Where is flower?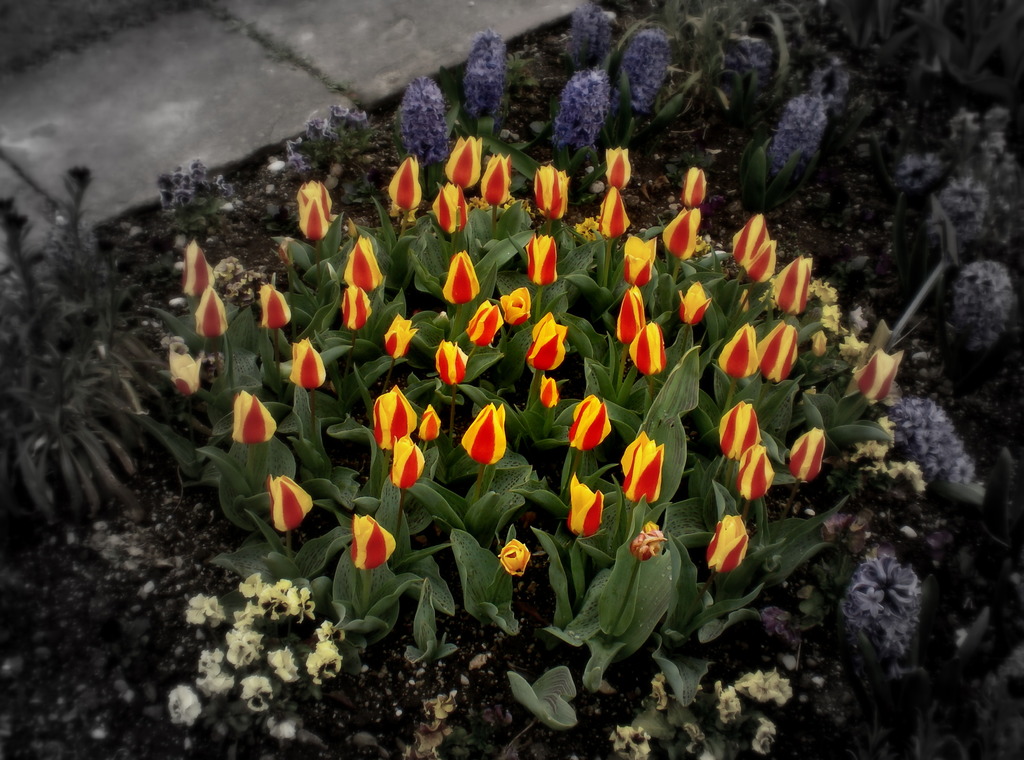
crop(388, 433, 425, 490).
